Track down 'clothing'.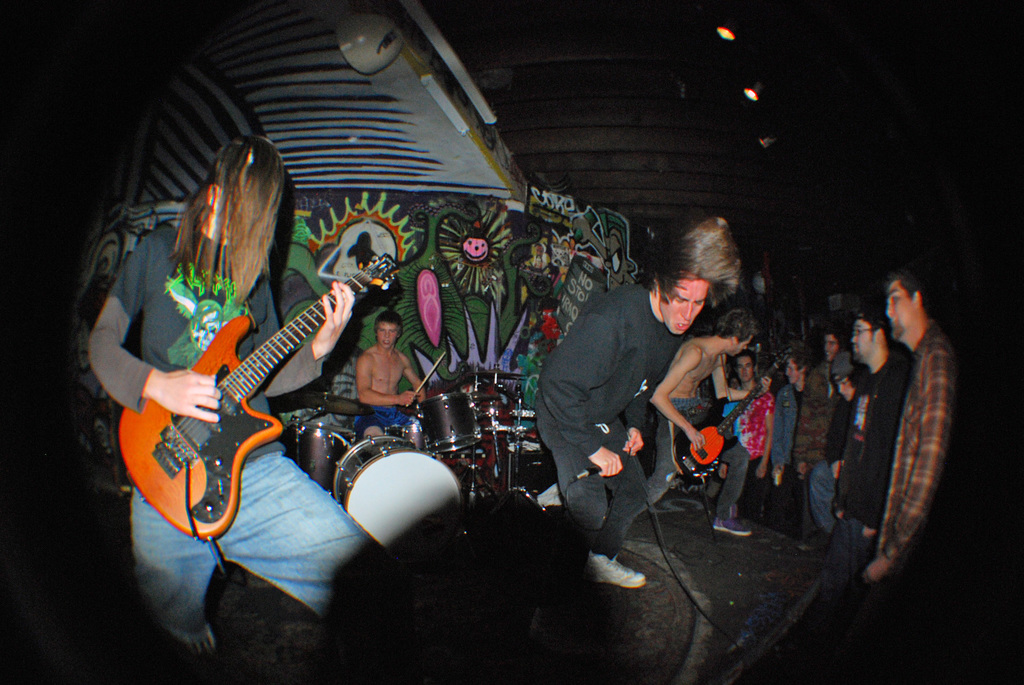
Tracked to (539,258,740,564).
